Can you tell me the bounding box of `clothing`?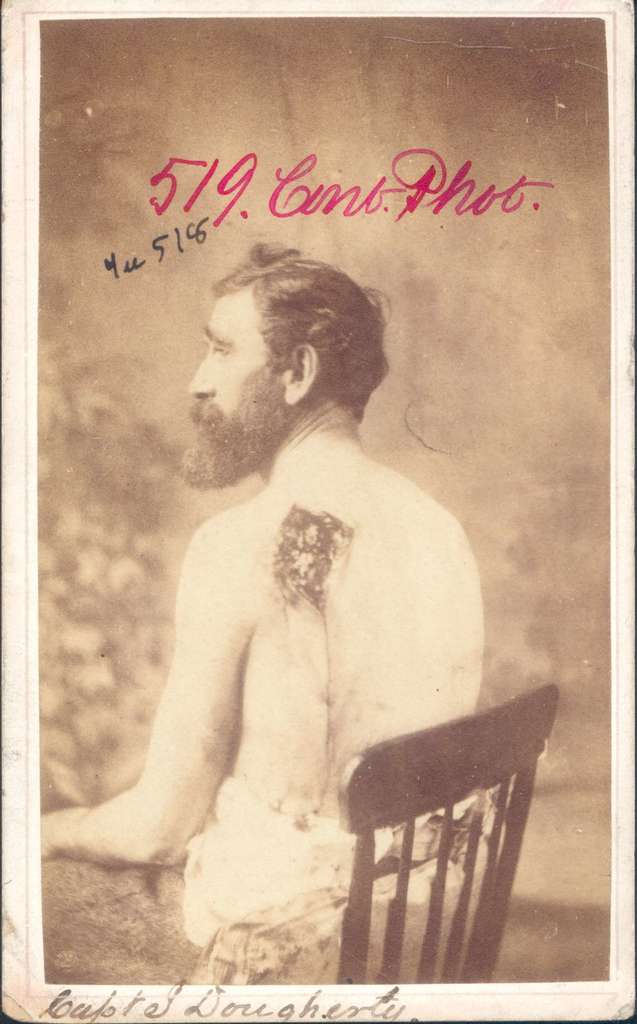
34/774/489/980.
